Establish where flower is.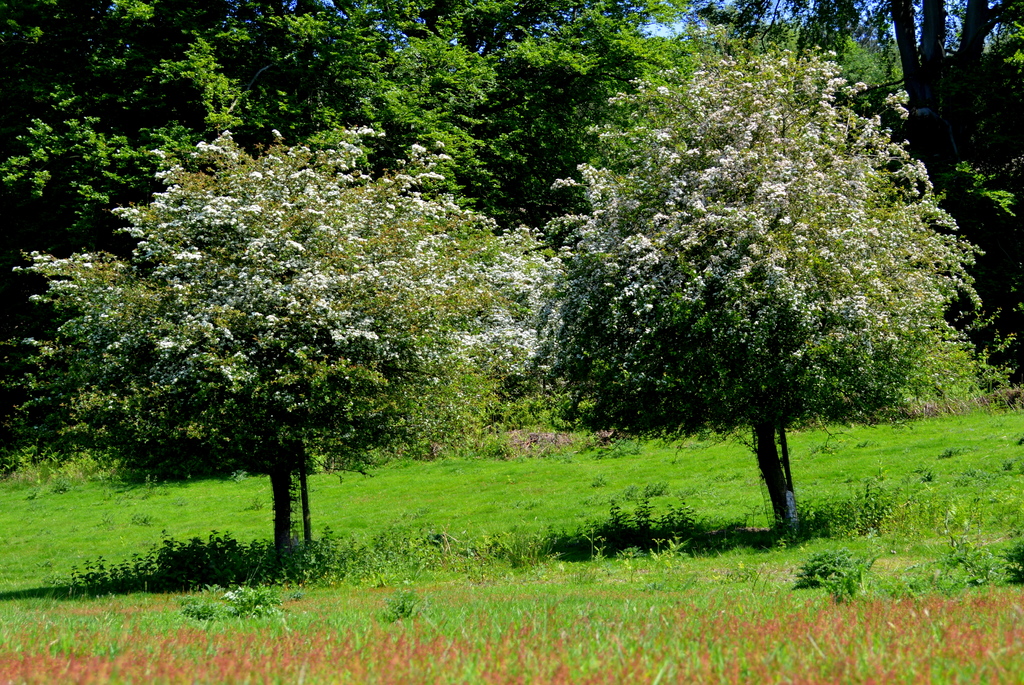
Established at (642,302,651,313).
